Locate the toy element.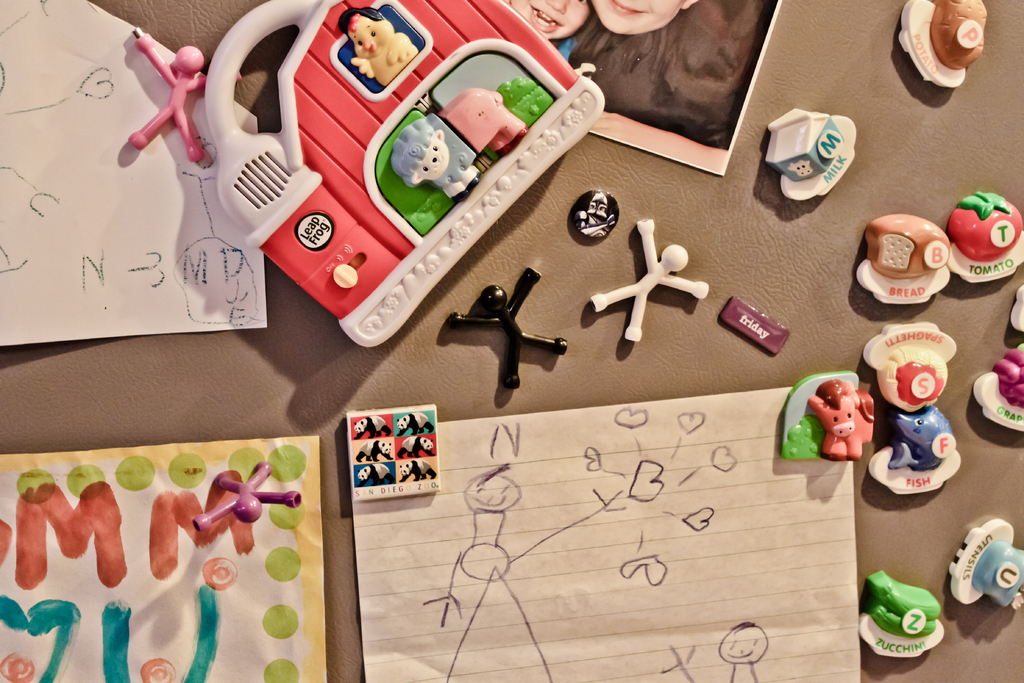
Element bbox: x1=937, y1=180, x2=1023, y2=293.
